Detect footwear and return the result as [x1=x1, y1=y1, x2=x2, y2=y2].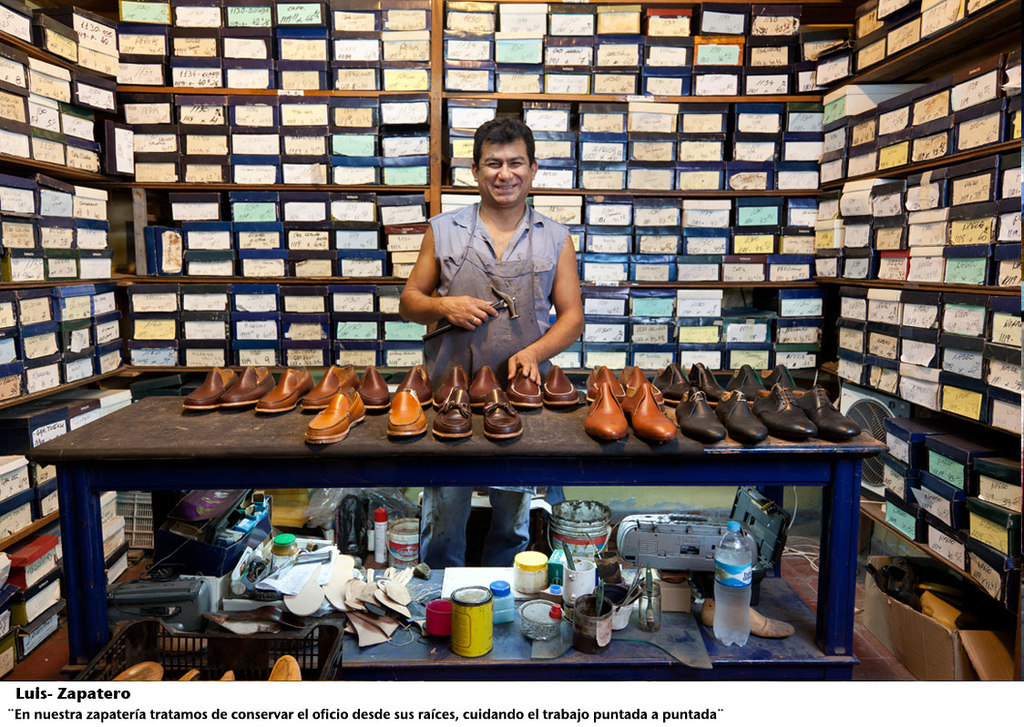
[x1=483, y1=386, x2=523, y2=437].
